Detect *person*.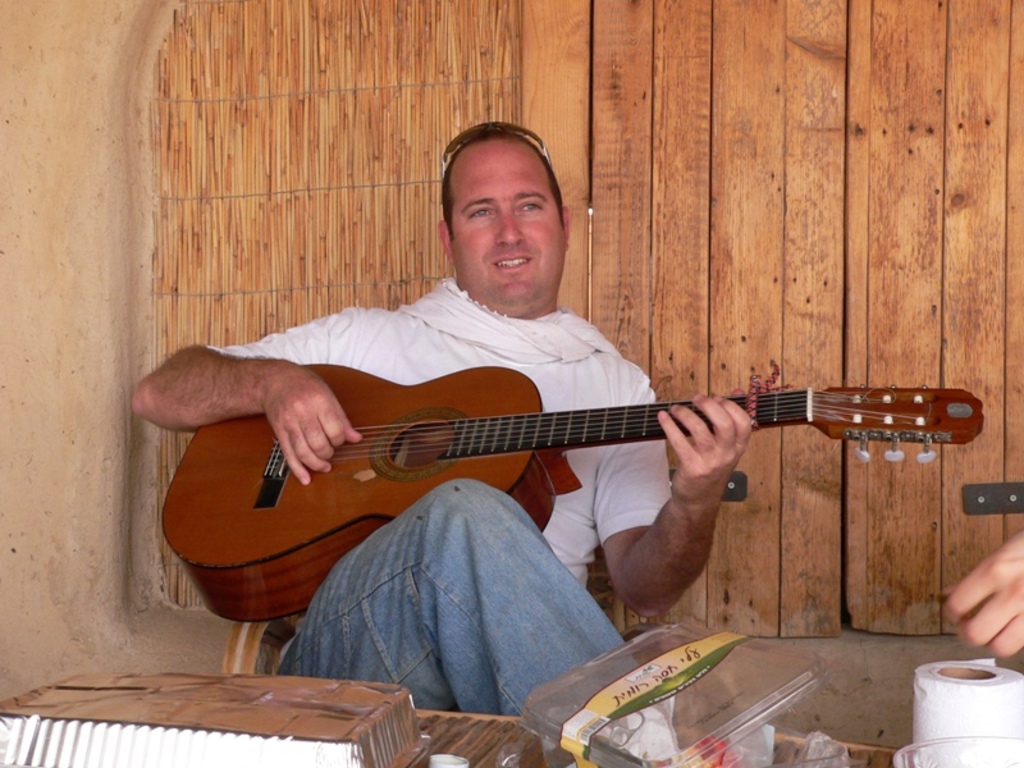
Detected at 938/524/1023/657.
